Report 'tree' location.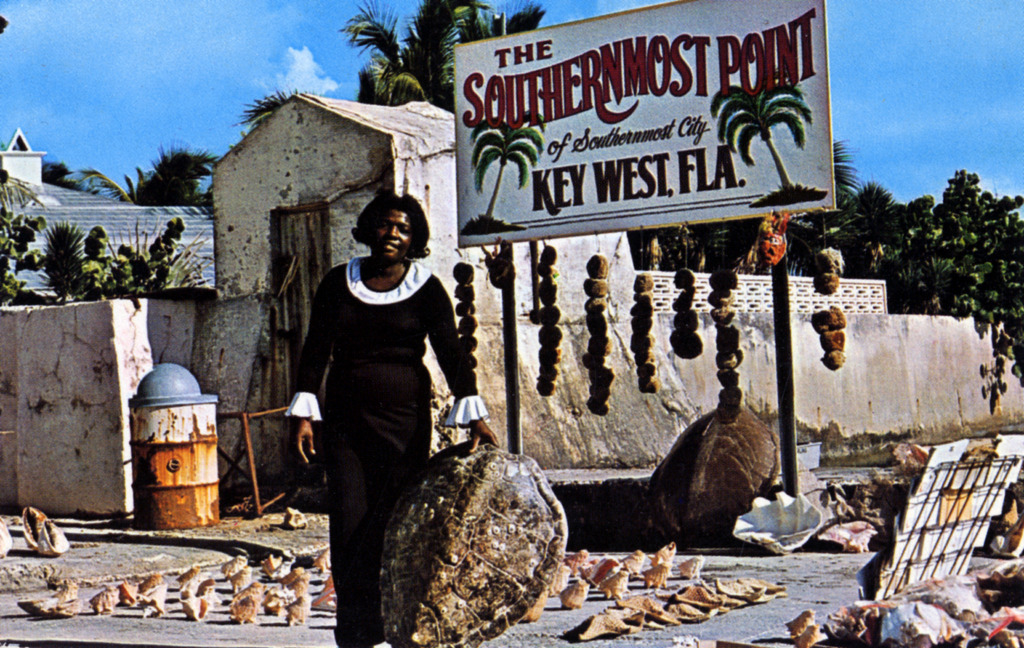
Report: region(710, 79, 815, 186).
